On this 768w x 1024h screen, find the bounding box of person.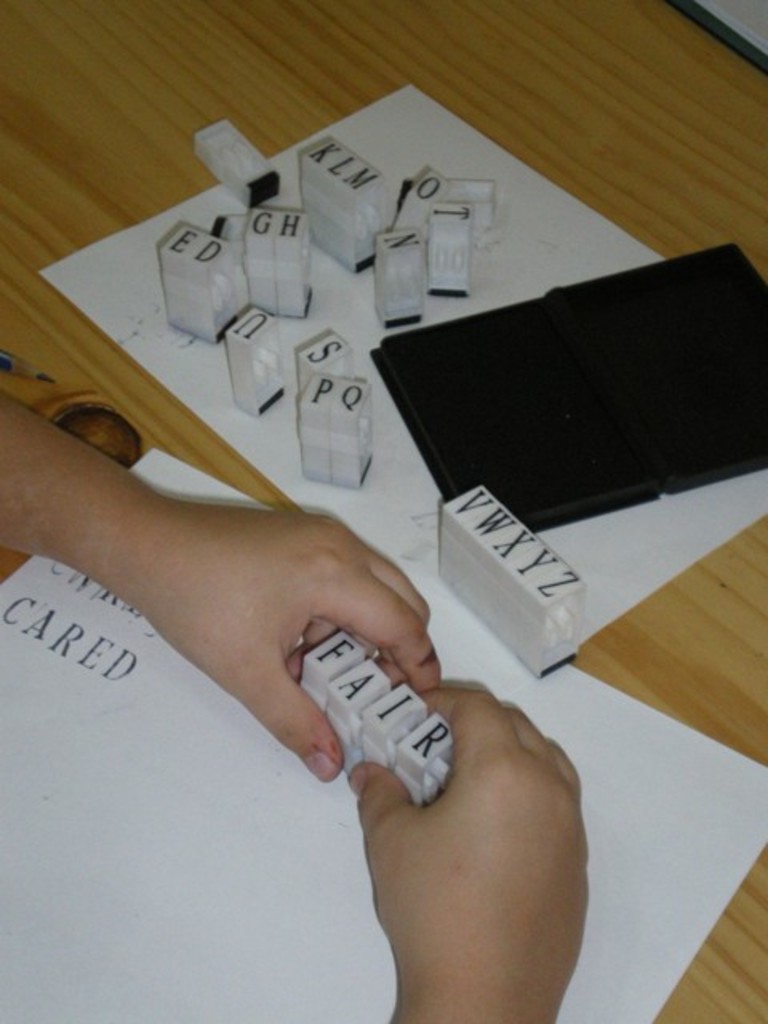
Bounding box: BBox(0, 387, 590, 1022).
